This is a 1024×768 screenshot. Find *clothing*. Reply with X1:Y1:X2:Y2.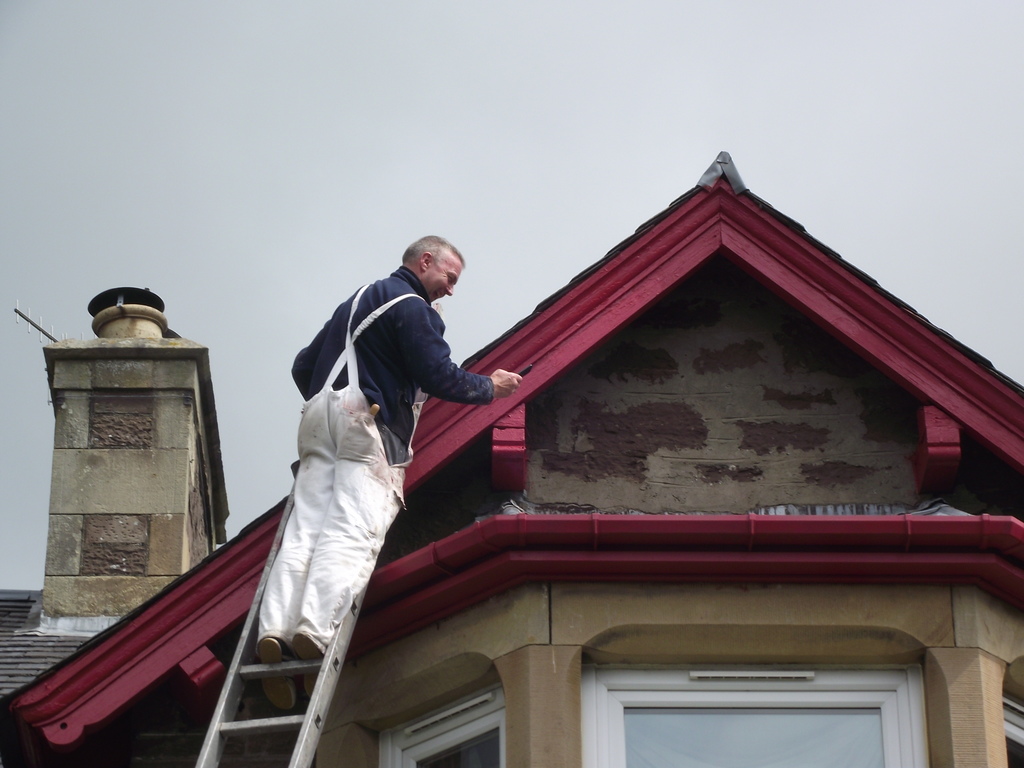
255:264:493:646.
